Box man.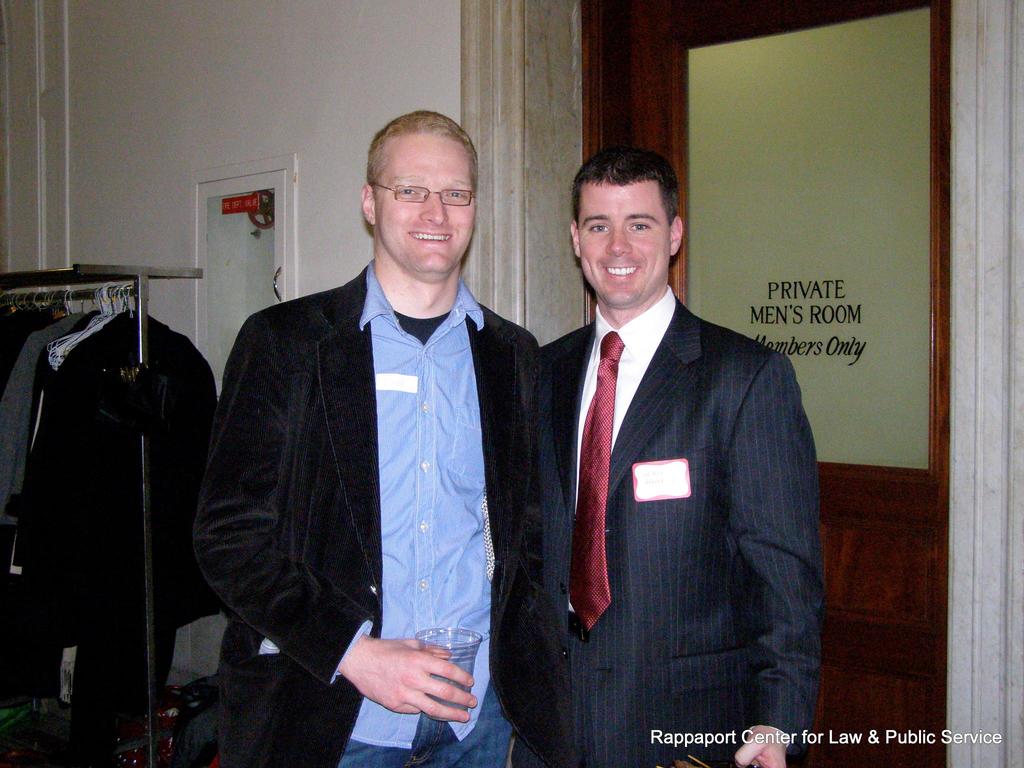
pyautogui.locateOnScreen(191, 84, 550, 767).
